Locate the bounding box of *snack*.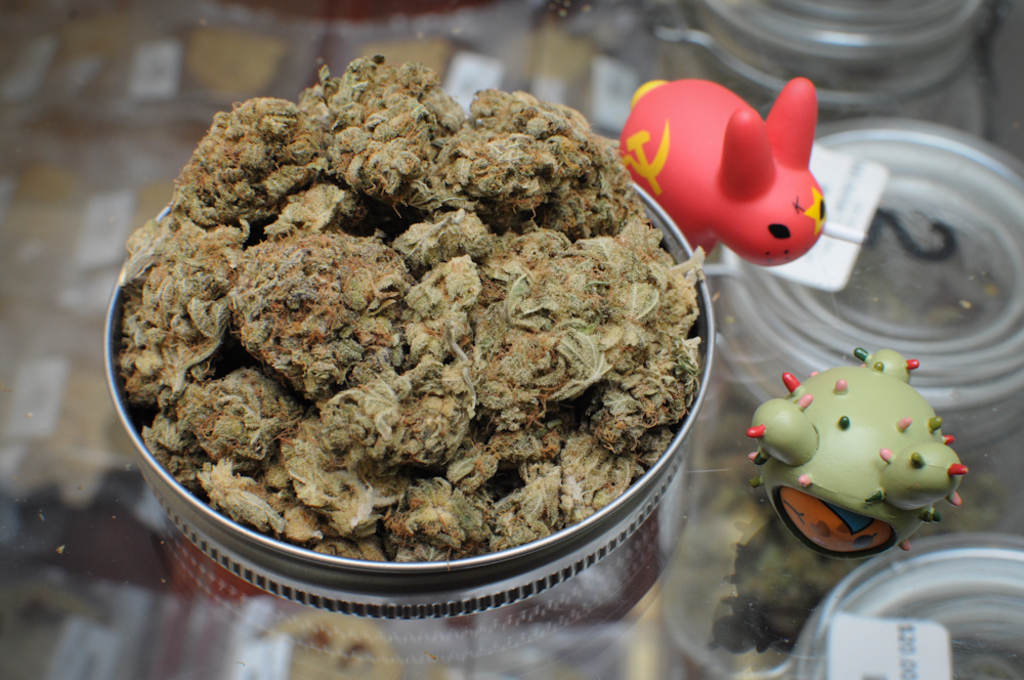
Bounding box: [124, 54, 679, 558].
